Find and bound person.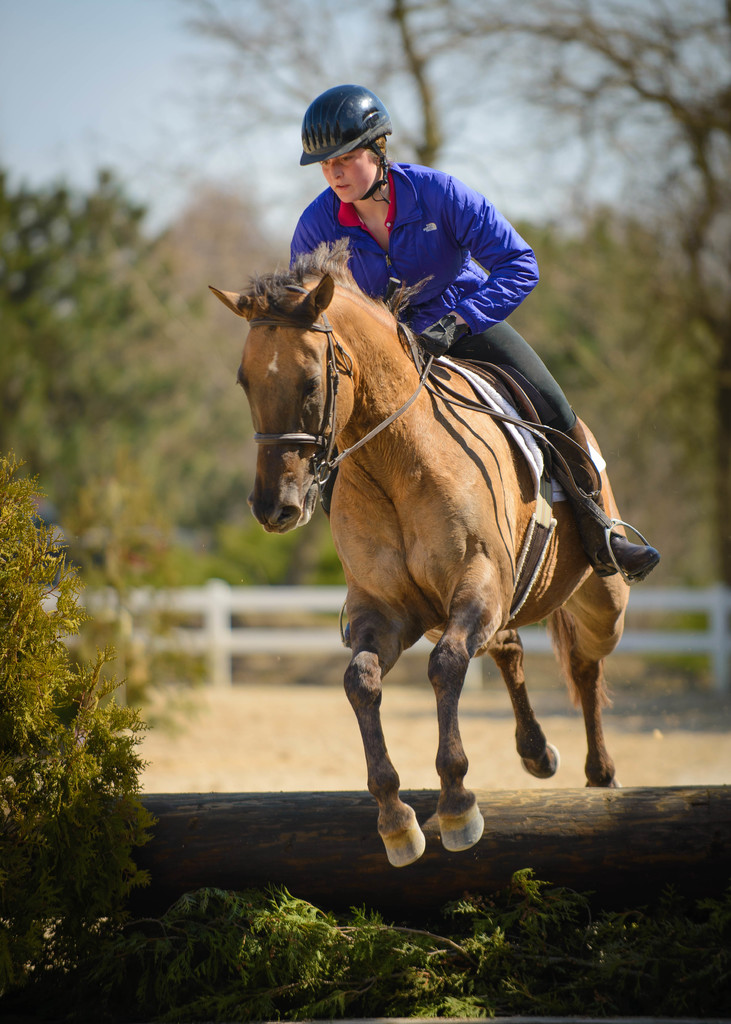
Bound: detection(290, 79, 659, 582).
